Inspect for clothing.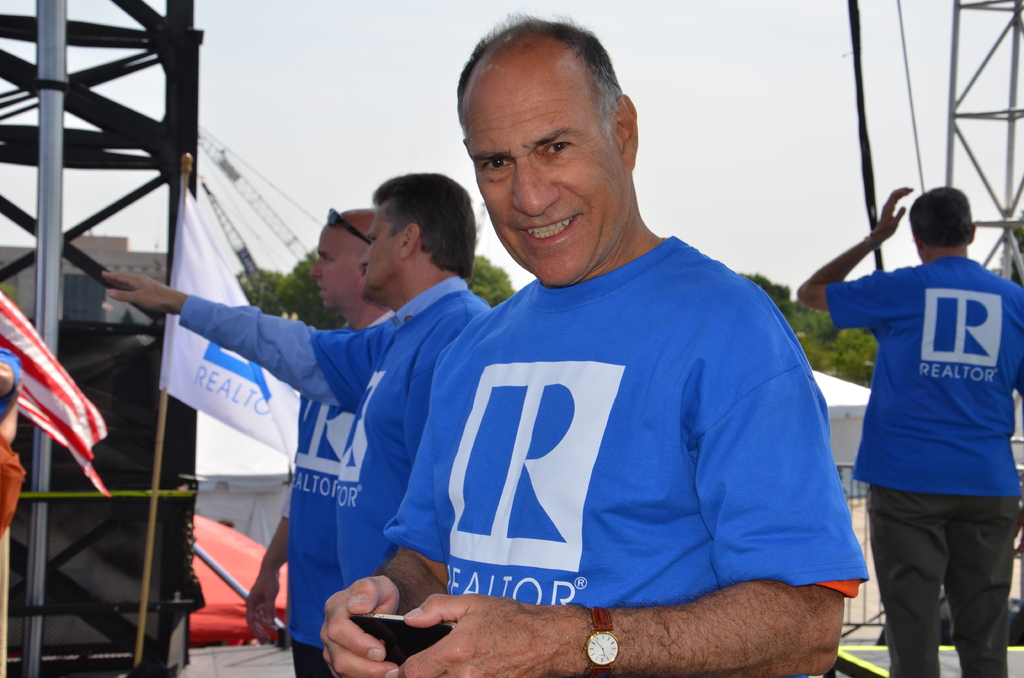
Inspection: BBox(282, 305, 399, 677).
